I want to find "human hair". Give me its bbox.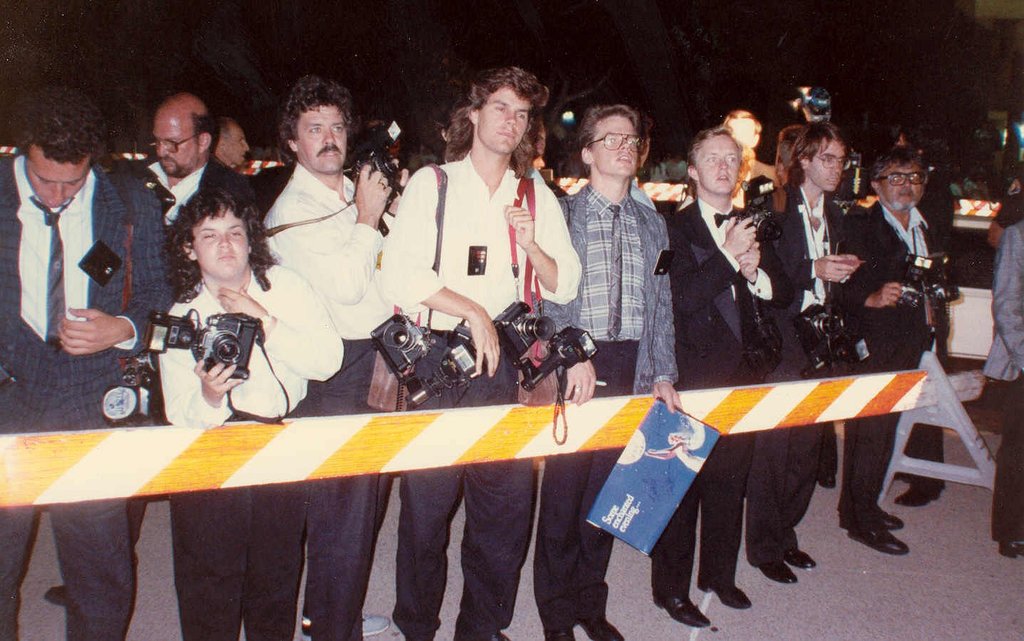
(279, 72, 355, 156).
